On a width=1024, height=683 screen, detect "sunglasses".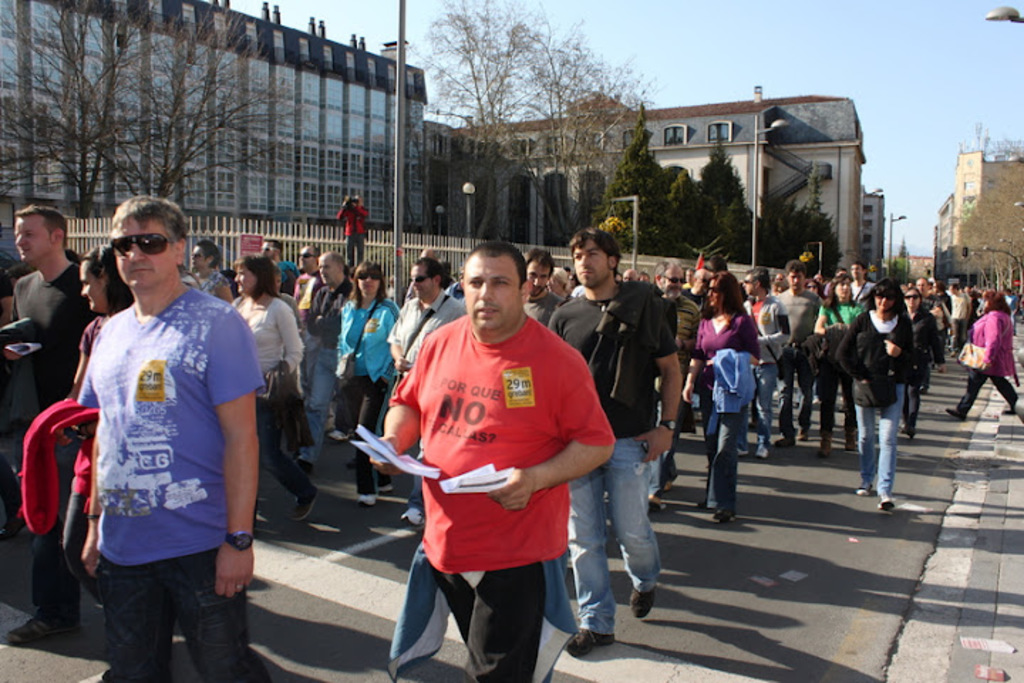
l=741, t=269, r=755, b=289.
